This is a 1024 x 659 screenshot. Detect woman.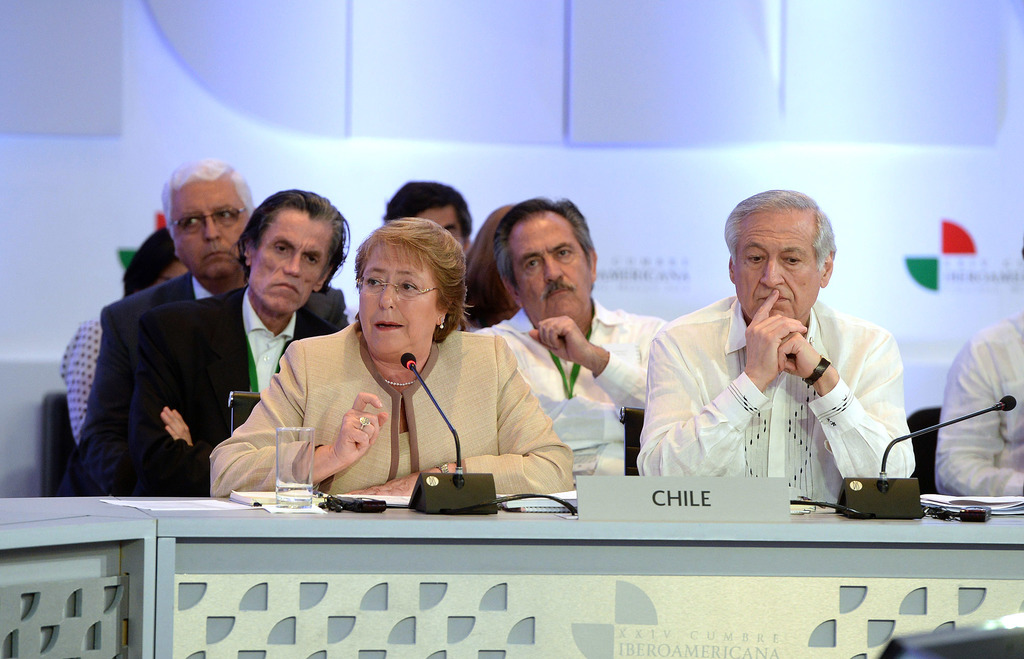
(59, 227, 184, 443).
